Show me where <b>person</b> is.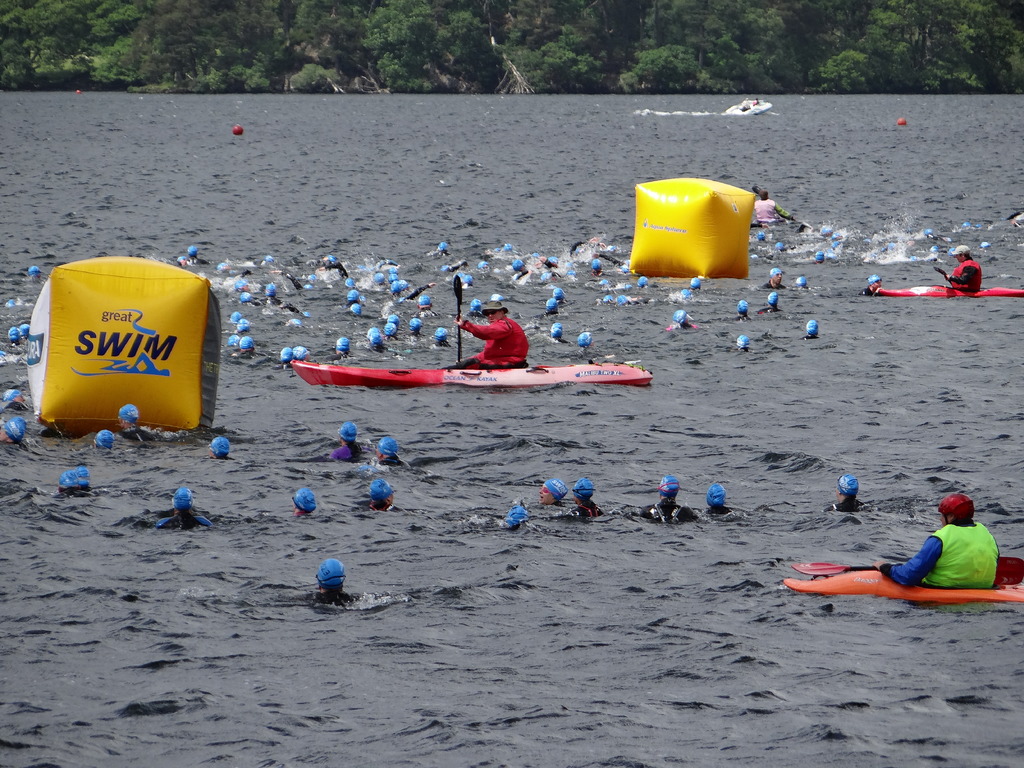
<b>person</b> is at [575, 328, 595, 352].
